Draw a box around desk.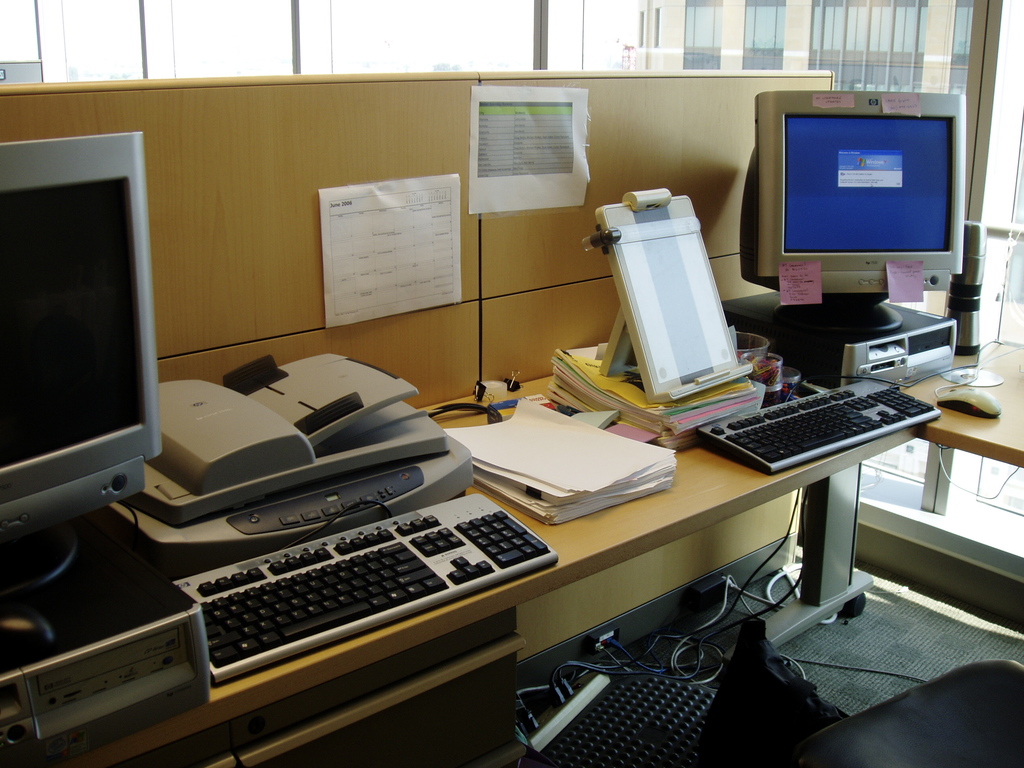
bbox=(0, 342, 1023, 767).
